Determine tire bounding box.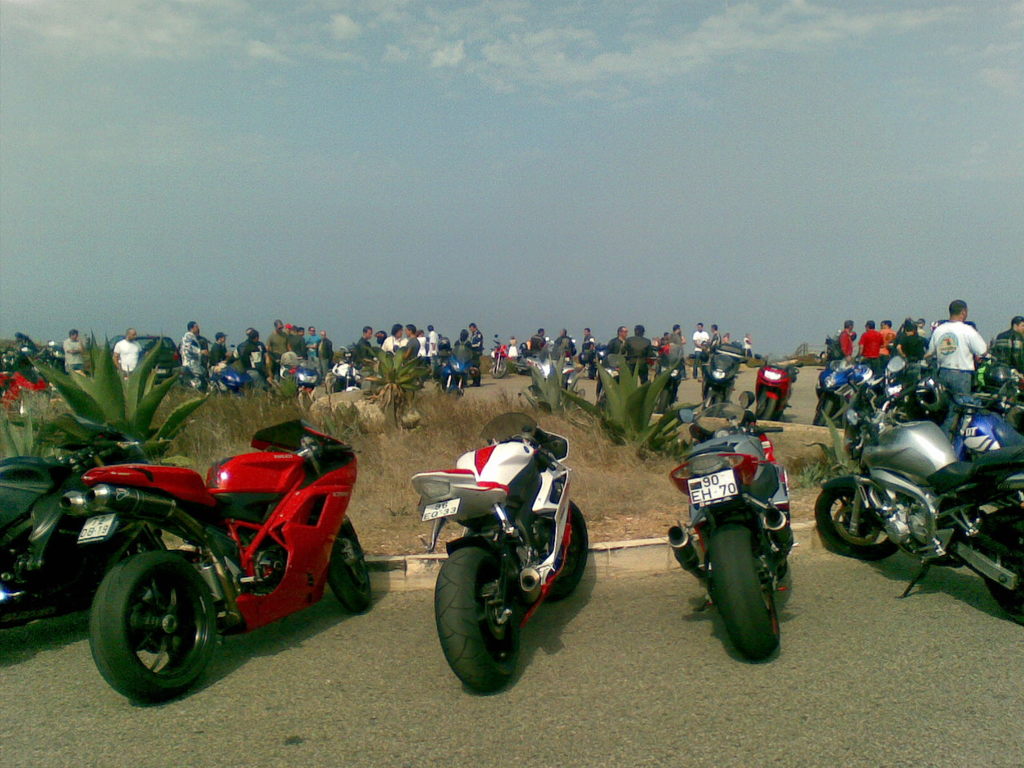
Determined: bbox=(324, 519, 372, 609).
